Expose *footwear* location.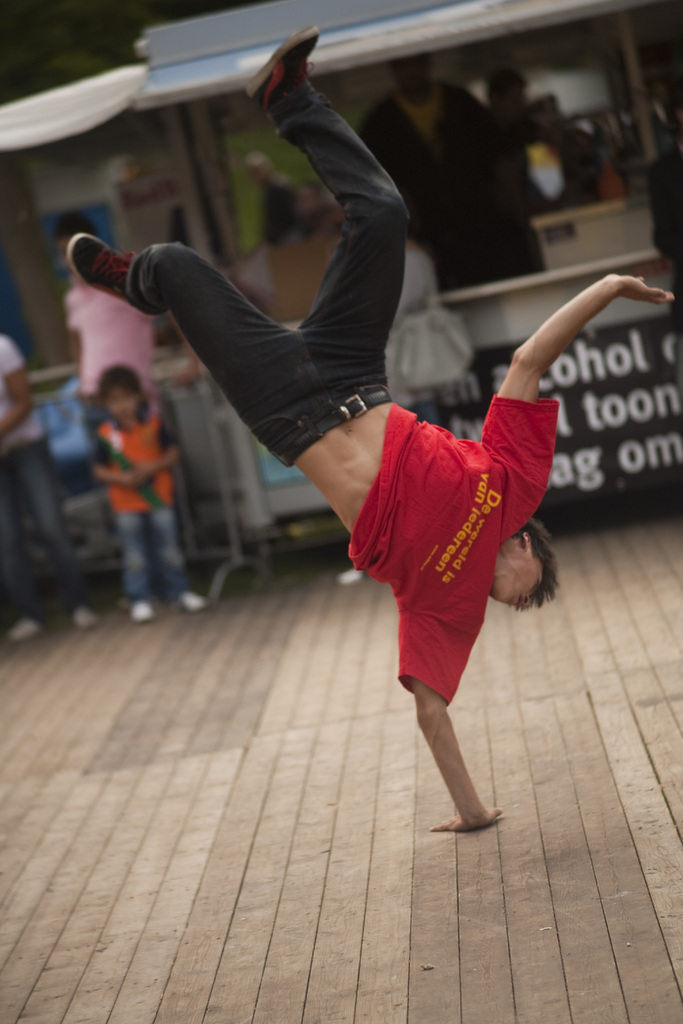
Exposed at select_region(59, 228, 157, 316).
